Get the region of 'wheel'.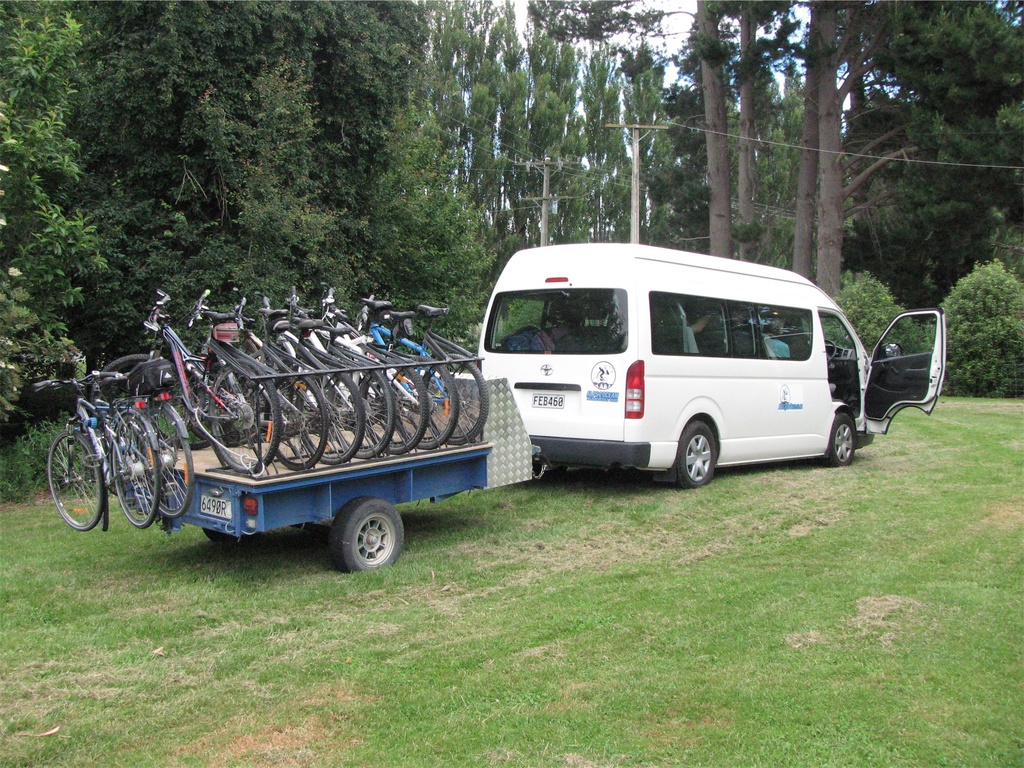
l=432, t=348, r=494, b=440.
